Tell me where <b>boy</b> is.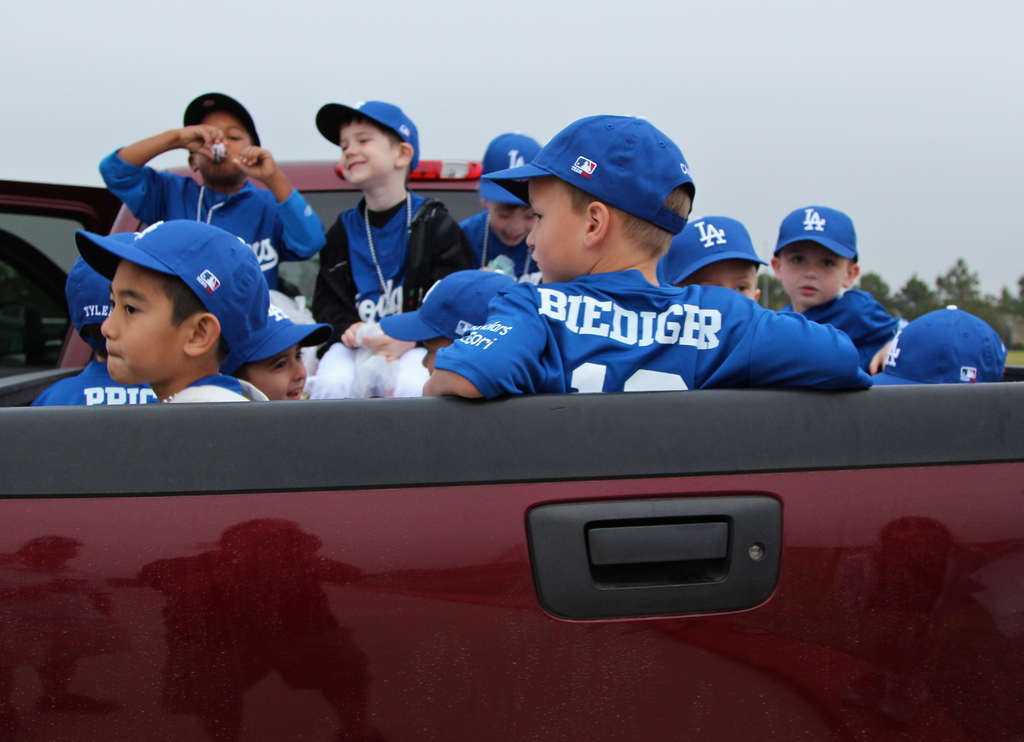
<b>boy</b> is at <bbox>769, 241, 899, 371</bbox>.
